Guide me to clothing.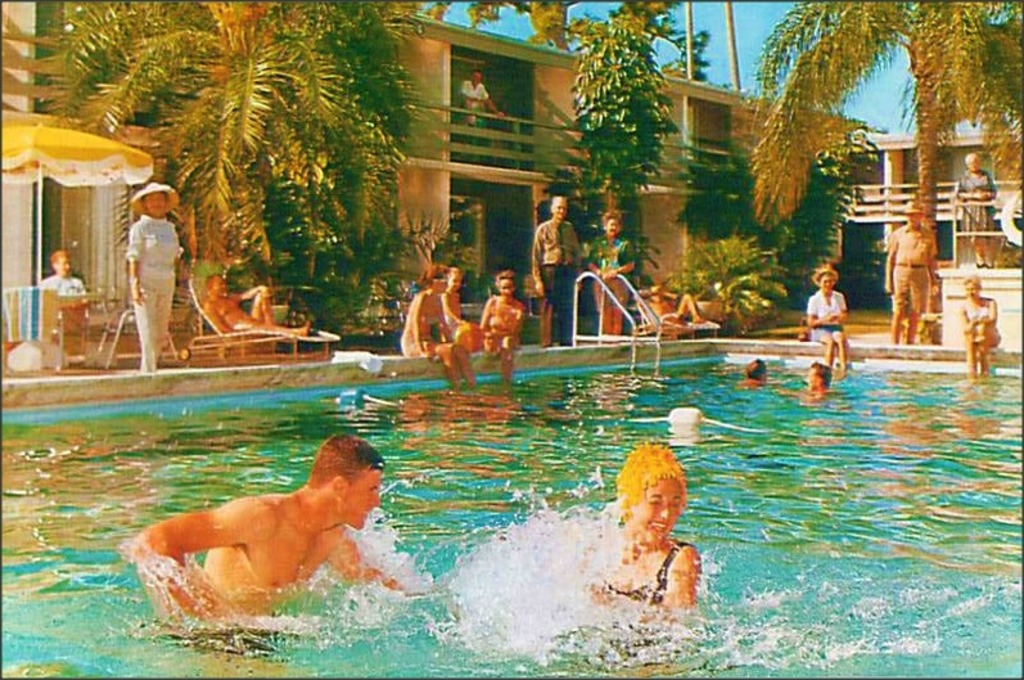
Guidance: Rect(36, 271, 85, 294).
